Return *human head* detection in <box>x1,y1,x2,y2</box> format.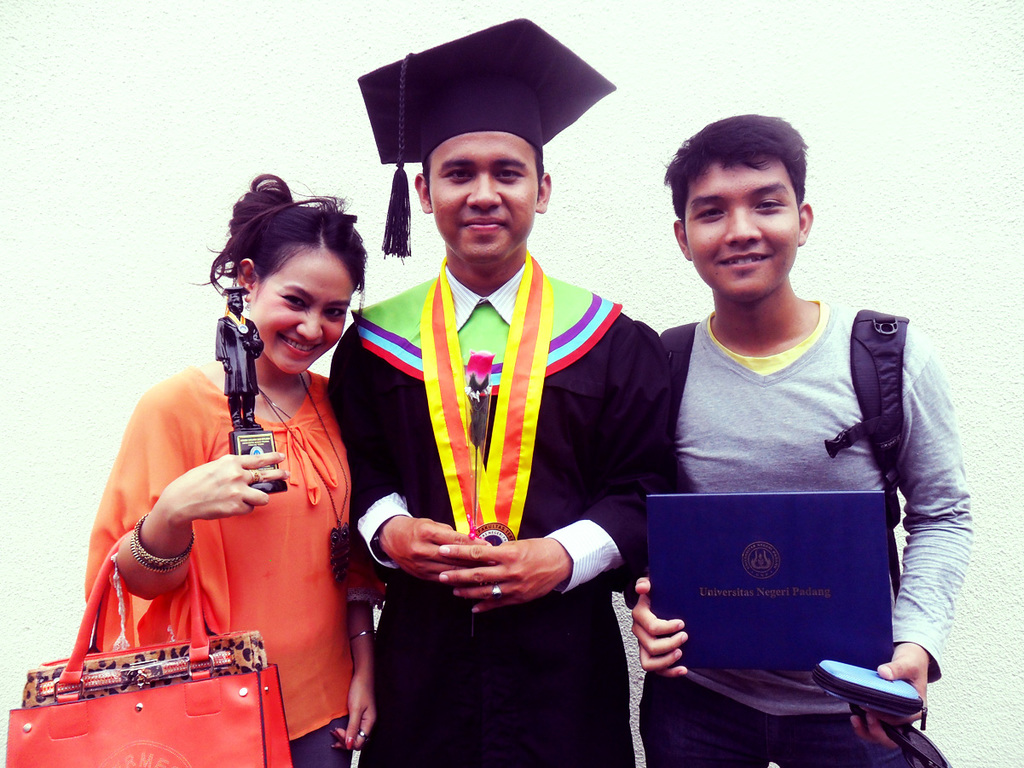
<box>220,285,248,314</box>.
